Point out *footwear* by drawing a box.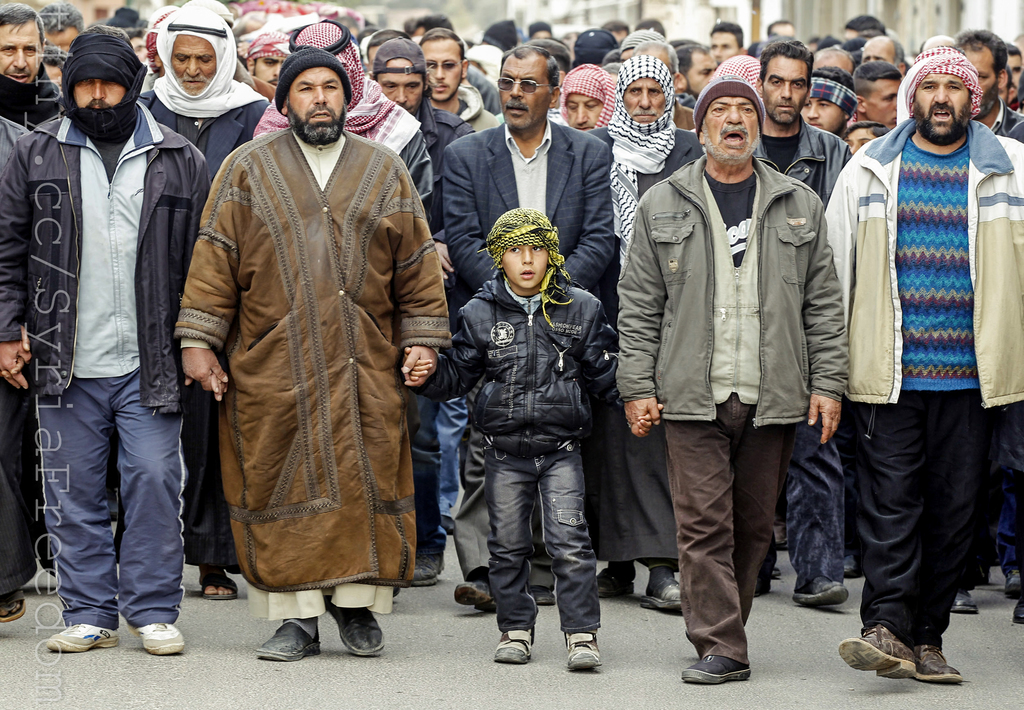
{"left": 328, "top": 602, "right": 388, "bottom": 661}.
